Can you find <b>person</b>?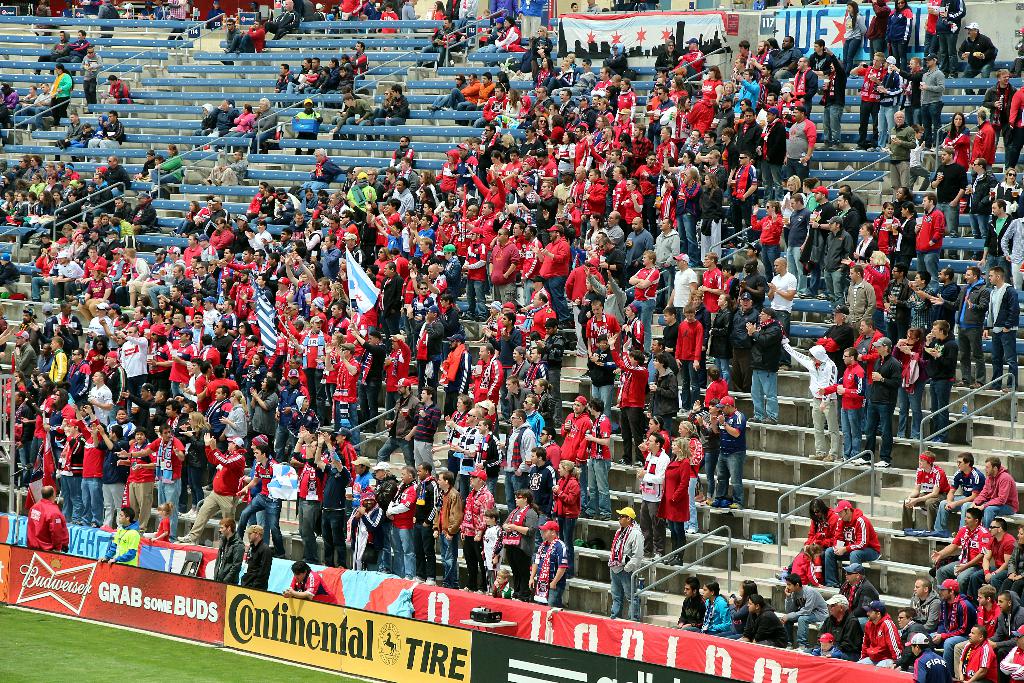
Yes, bounding box: [316,457,344,552].
